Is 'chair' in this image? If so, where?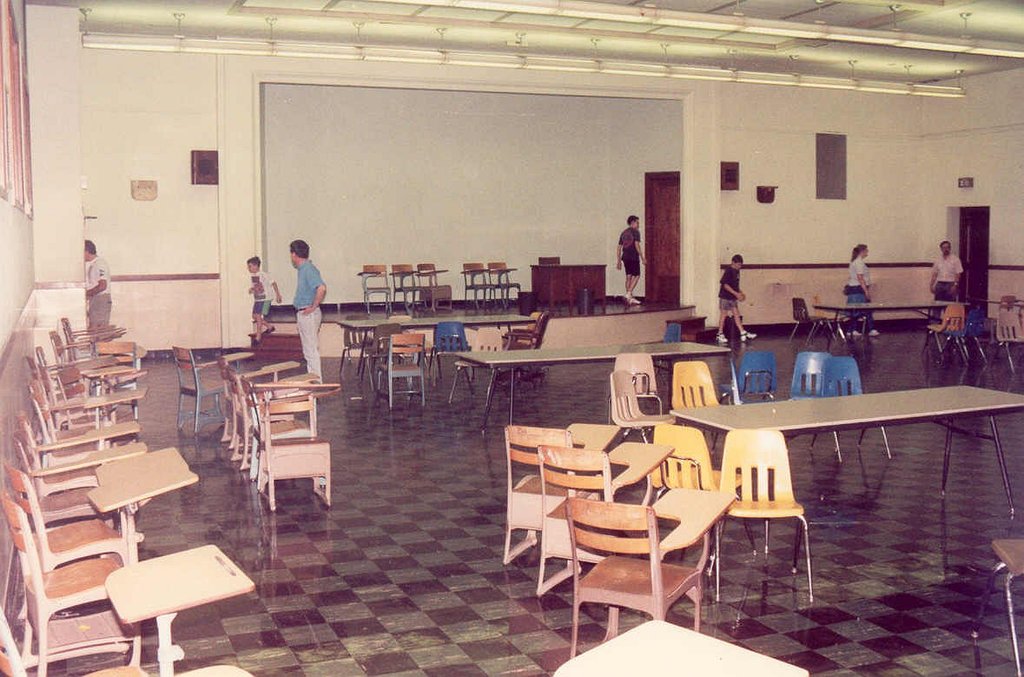
Yes, at Rect(12, 414, 142, 481).
